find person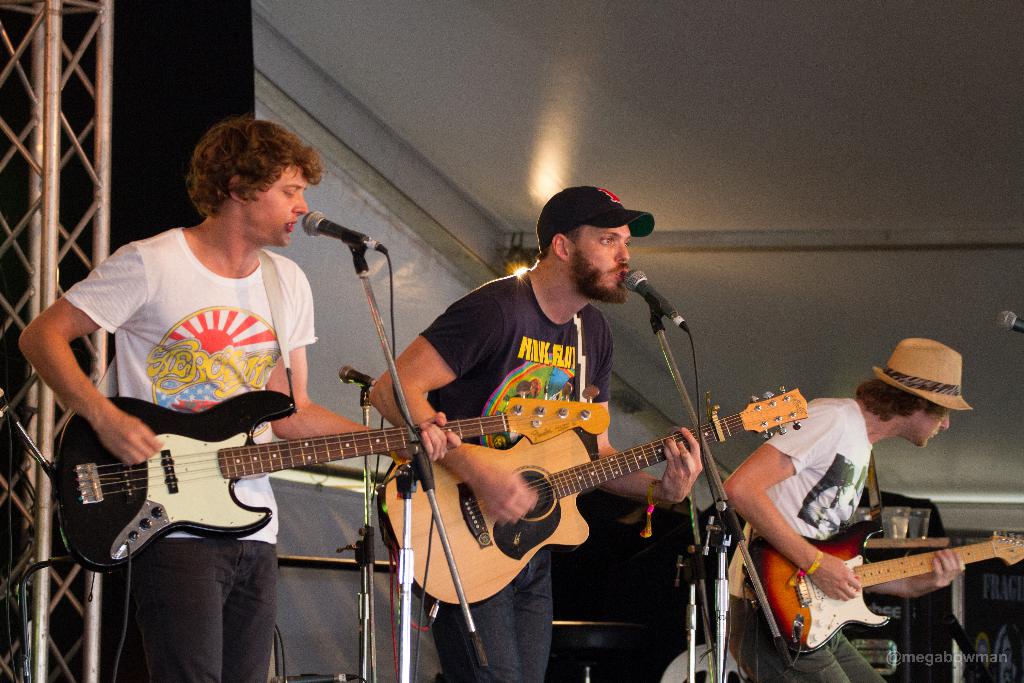
bbox(374, 178, 705, 682)
